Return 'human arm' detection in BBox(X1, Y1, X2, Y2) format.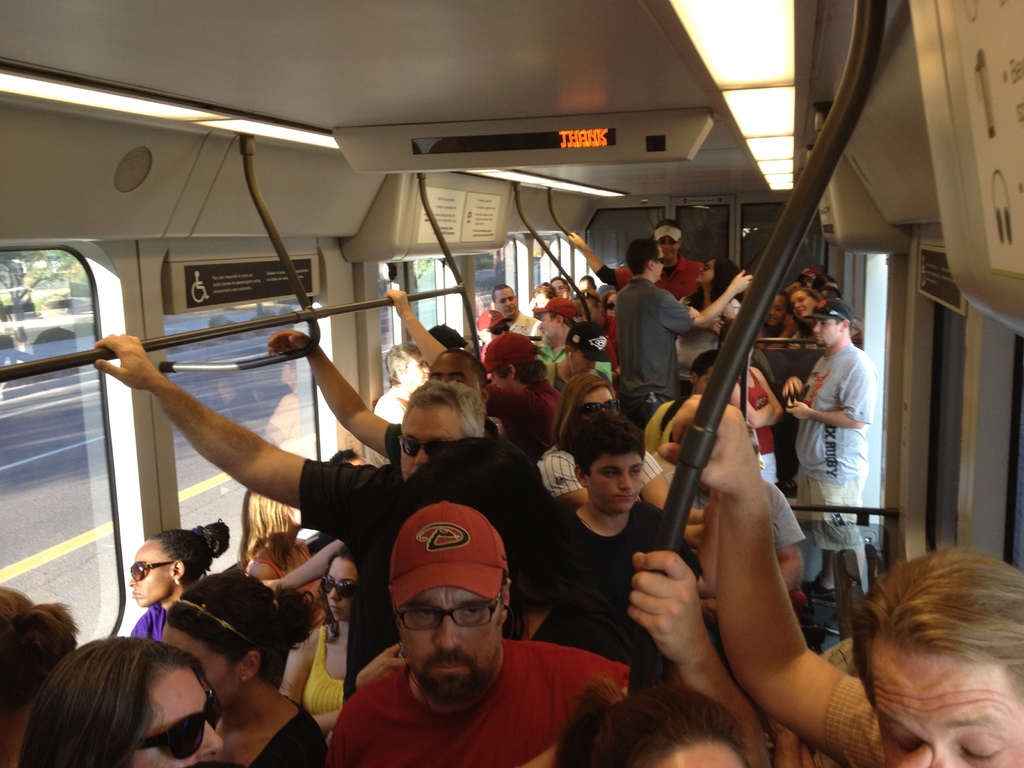
BBox(537, 355, 557, 390).
